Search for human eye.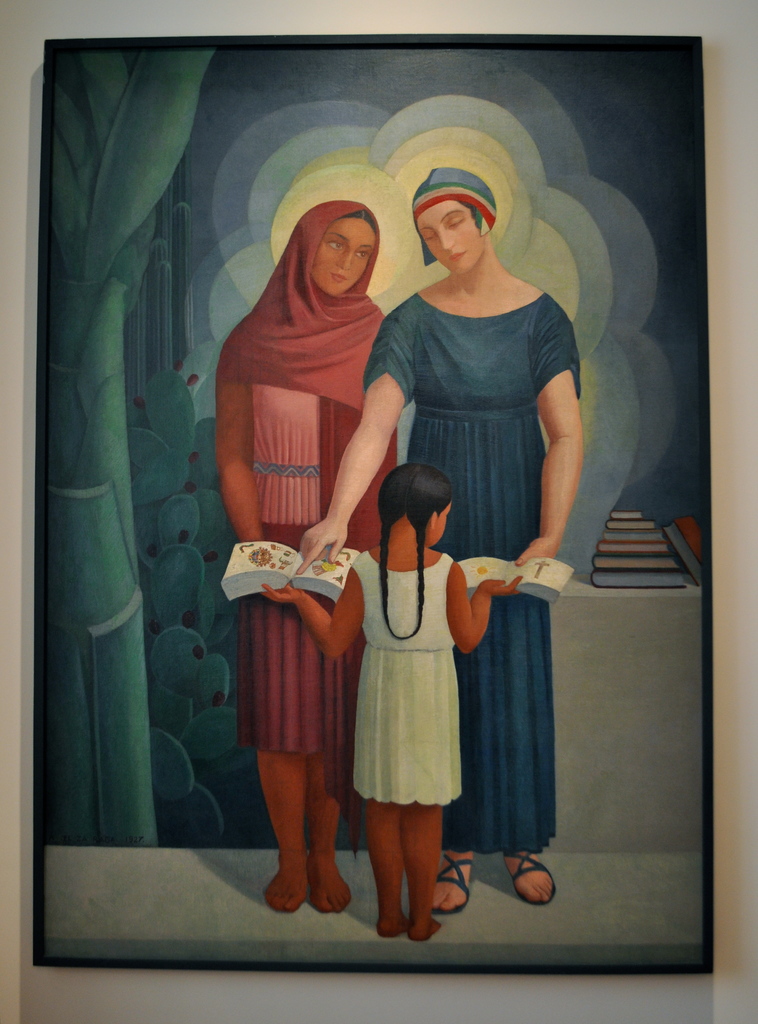
Found at {"x1": 445, "y1": 216, "x2": 469, "y2": 232}.
